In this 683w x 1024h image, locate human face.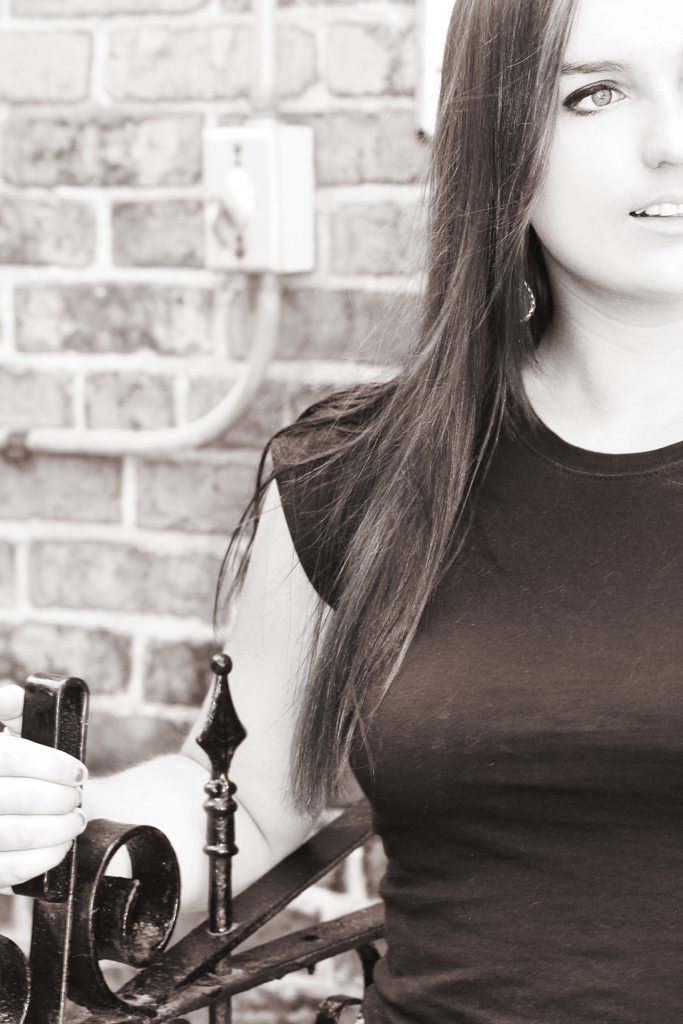
Bounding box: <box>530,0,682,292</box>.
